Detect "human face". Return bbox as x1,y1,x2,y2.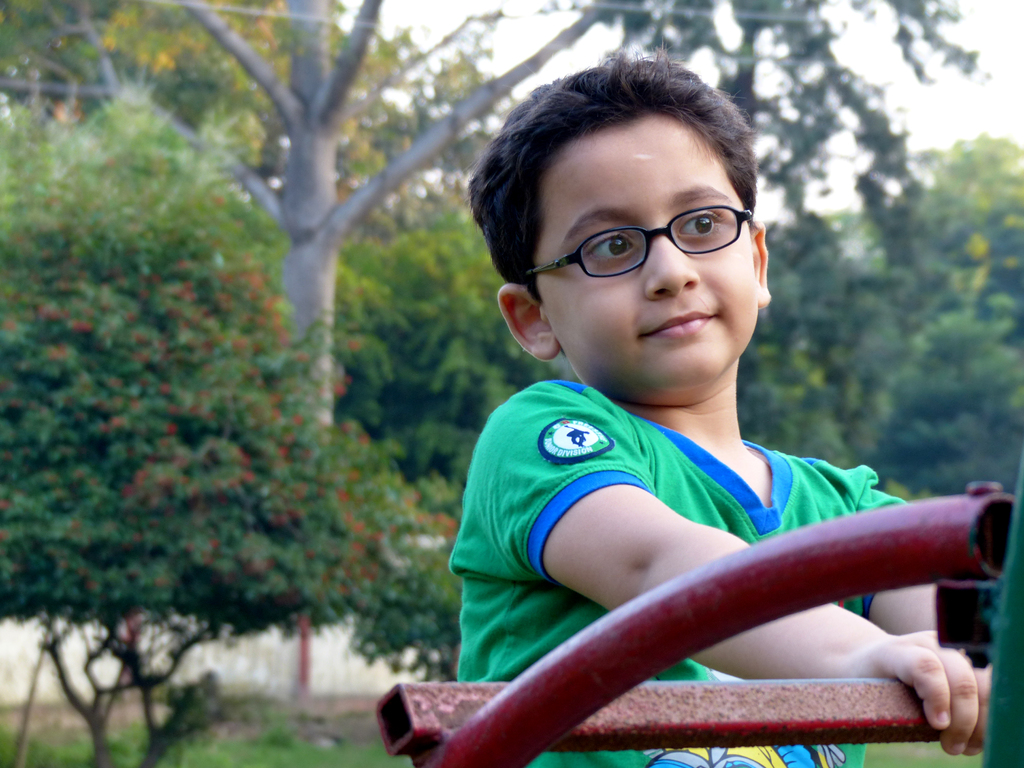
528,114,762,402.
